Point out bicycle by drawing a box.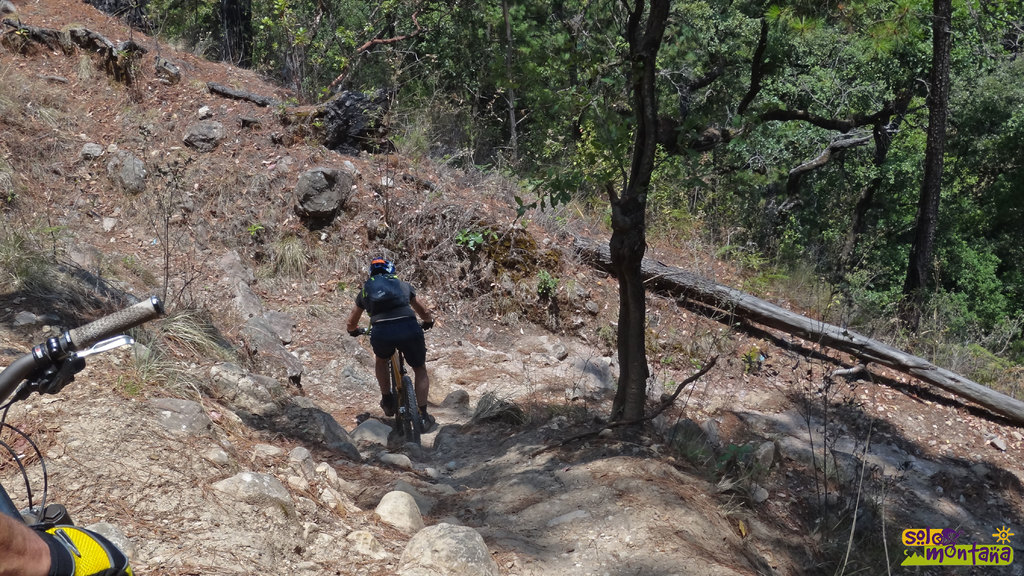
[355, 323, 432, 440].
